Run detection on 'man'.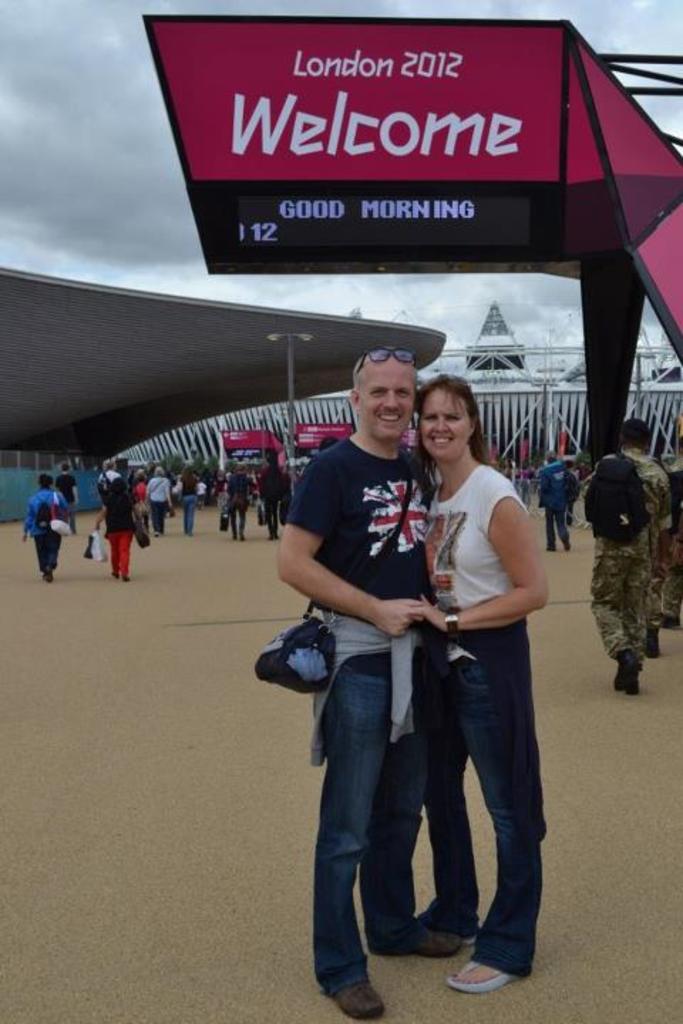
Result: rect(53, 462, 83, 530).
